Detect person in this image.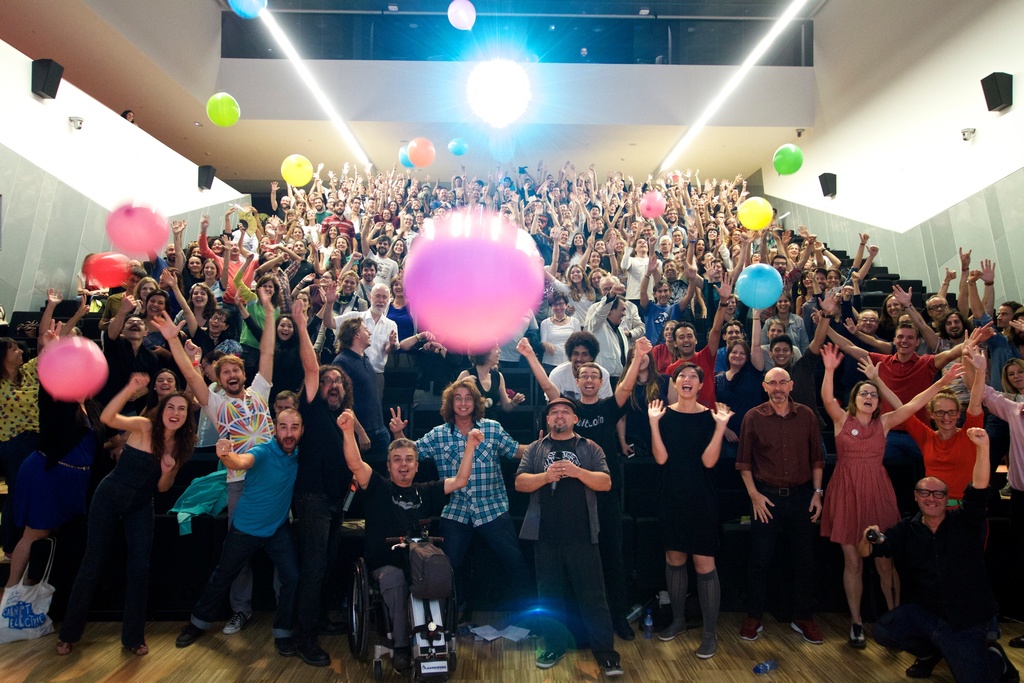
Detection: left=806, top=304, right=997, bottom=523.
